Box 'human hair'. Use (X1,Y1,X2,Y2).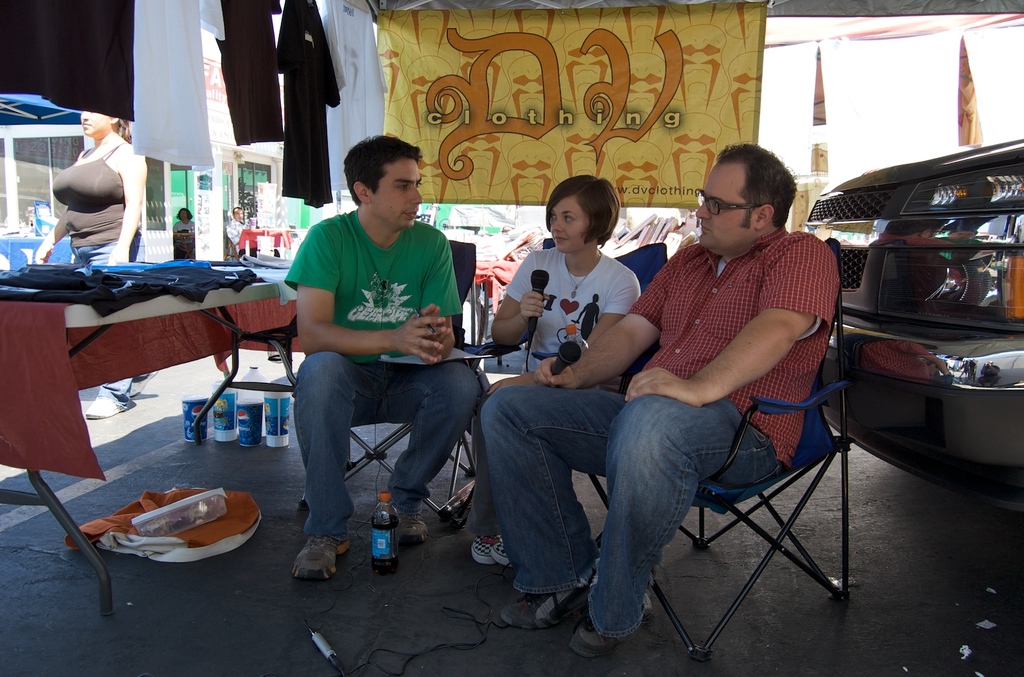
(342,134,423,206).
